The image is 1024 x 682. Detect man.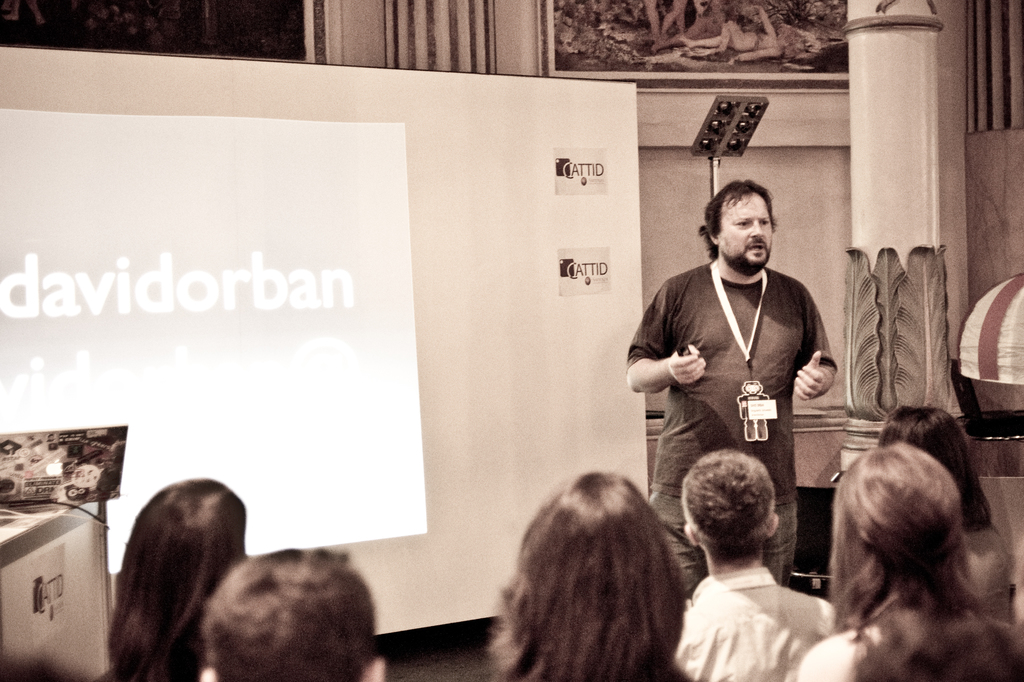
Detection: box=[671, 447, 838, 681].
